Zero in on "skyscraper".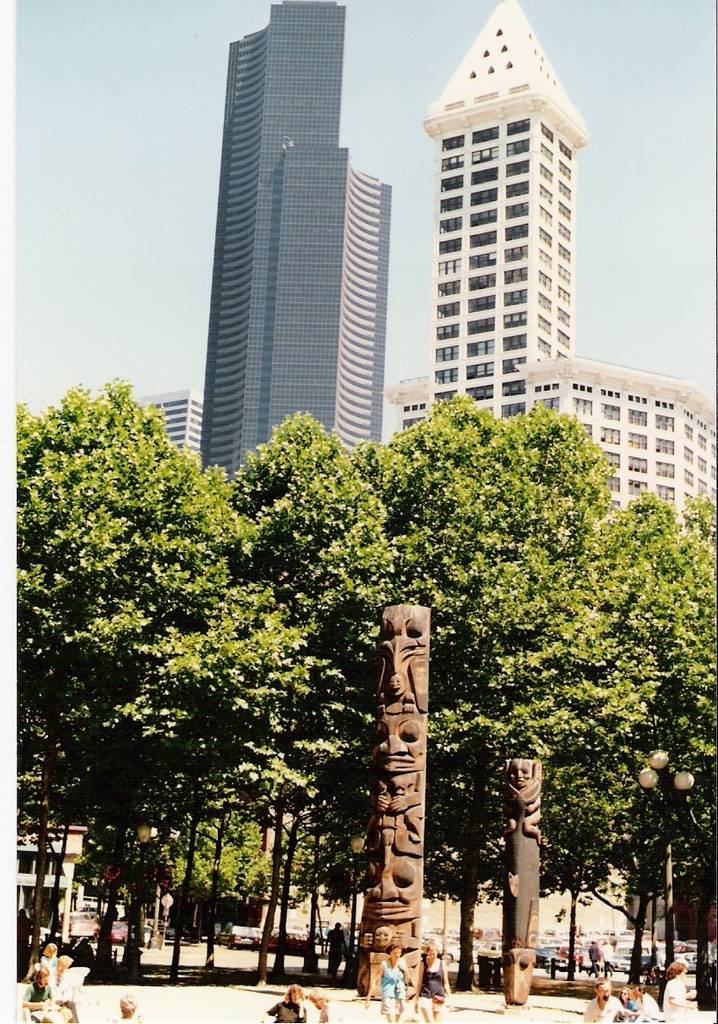
Zeroed in: bbox(402, 0, 717, 507).
